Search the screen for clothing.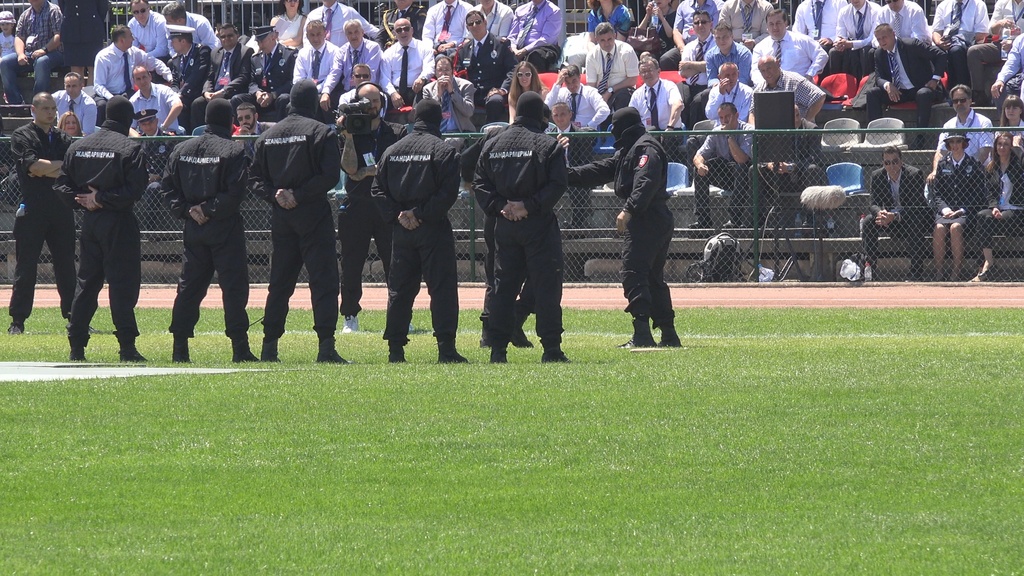
Found at detection(93, 42, 172, 122).
